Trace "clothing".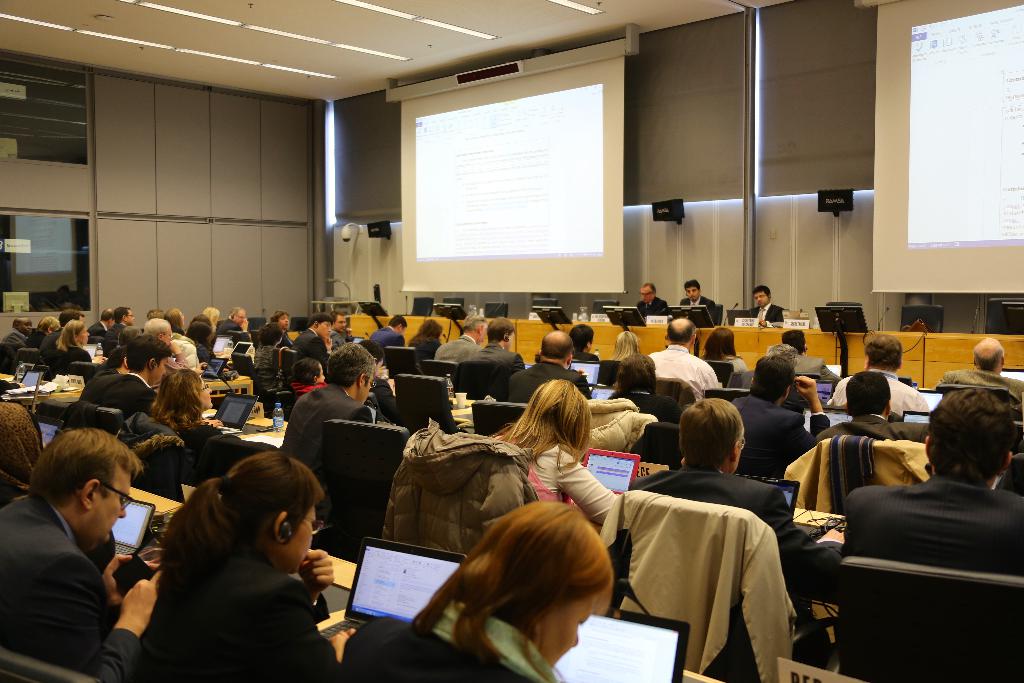
Traced to bbox=(87, 317, 108, 339).
